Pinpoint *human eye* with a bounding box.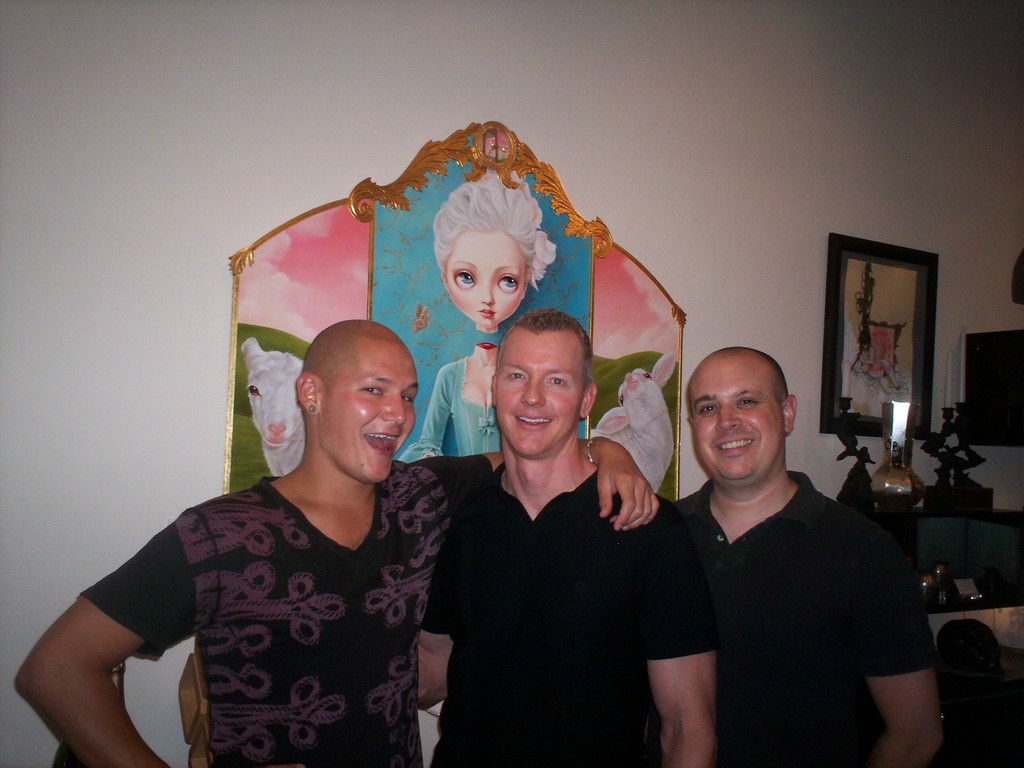
region(508, 369, 529, 378).
